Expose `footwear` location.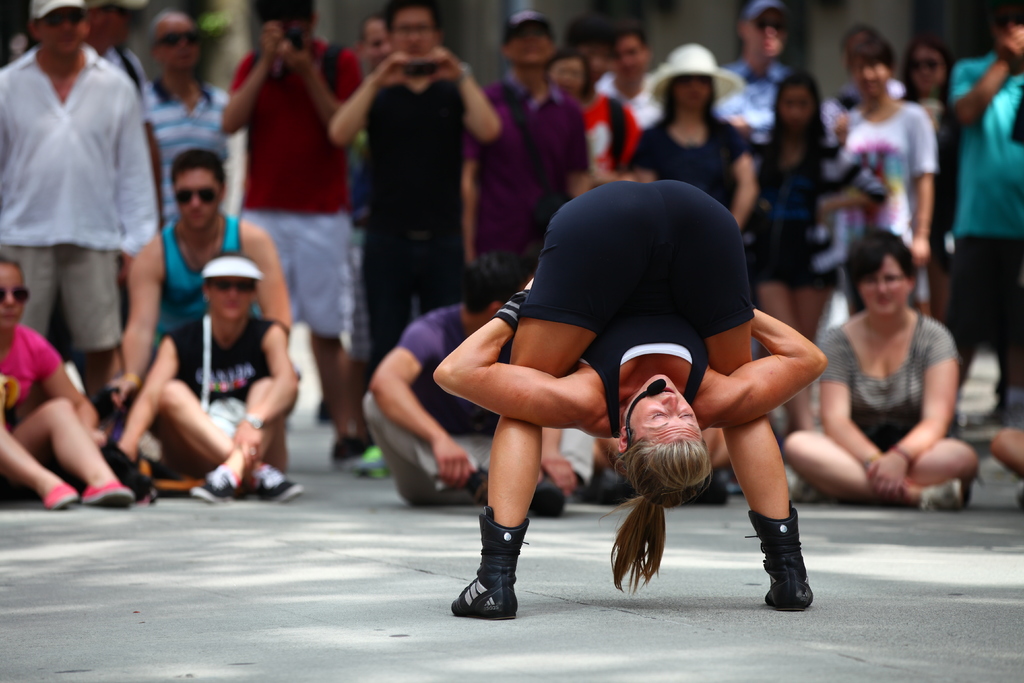
Exposed at bbox=[330, 424, 370, 468].
